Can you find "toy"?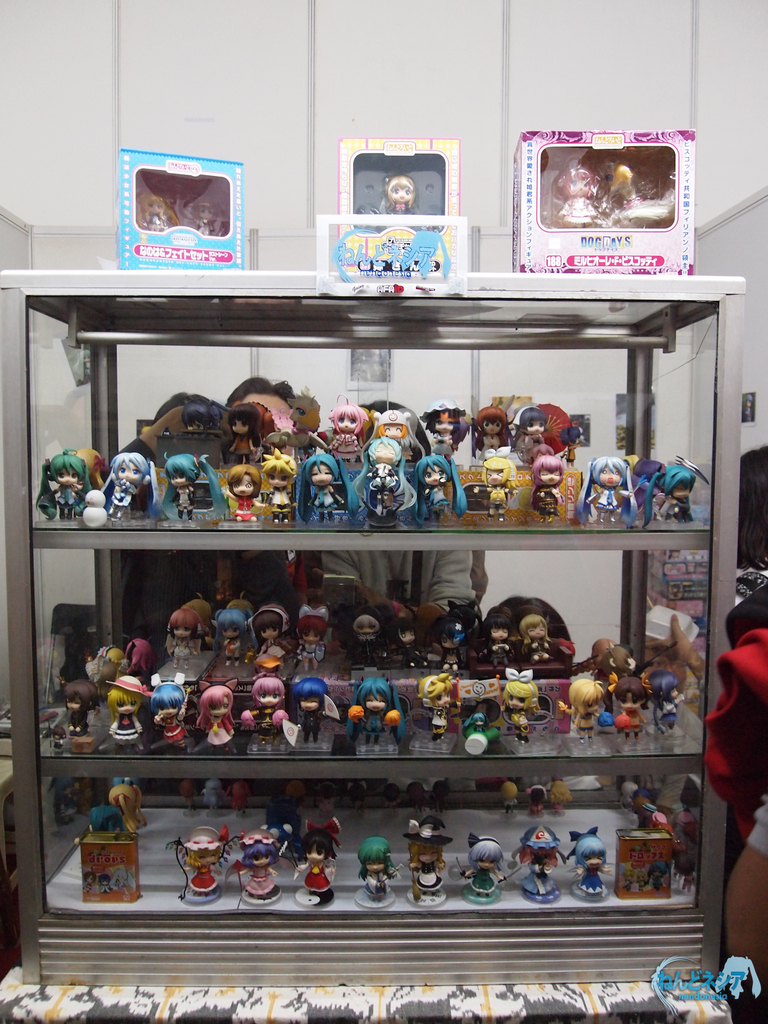
Yes, bounding box: 223 825 296 909.
